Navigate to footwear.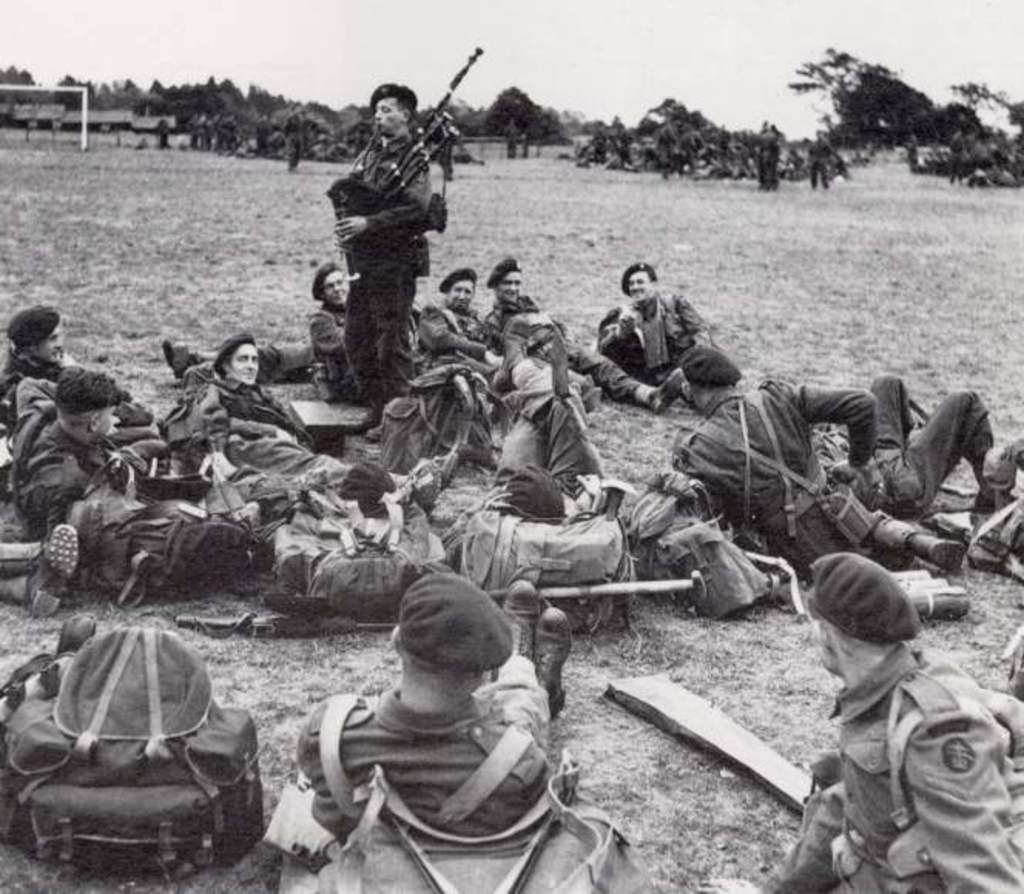
Navigation target: l=500, t=573, r=546, b=663.
